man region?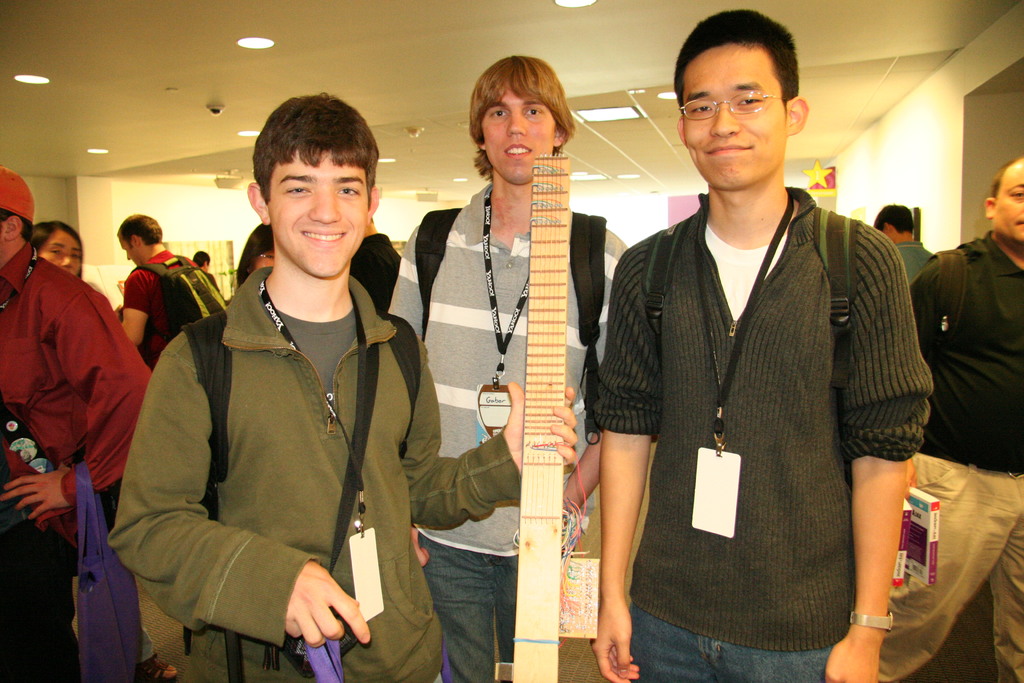
(348,214,406,323)
